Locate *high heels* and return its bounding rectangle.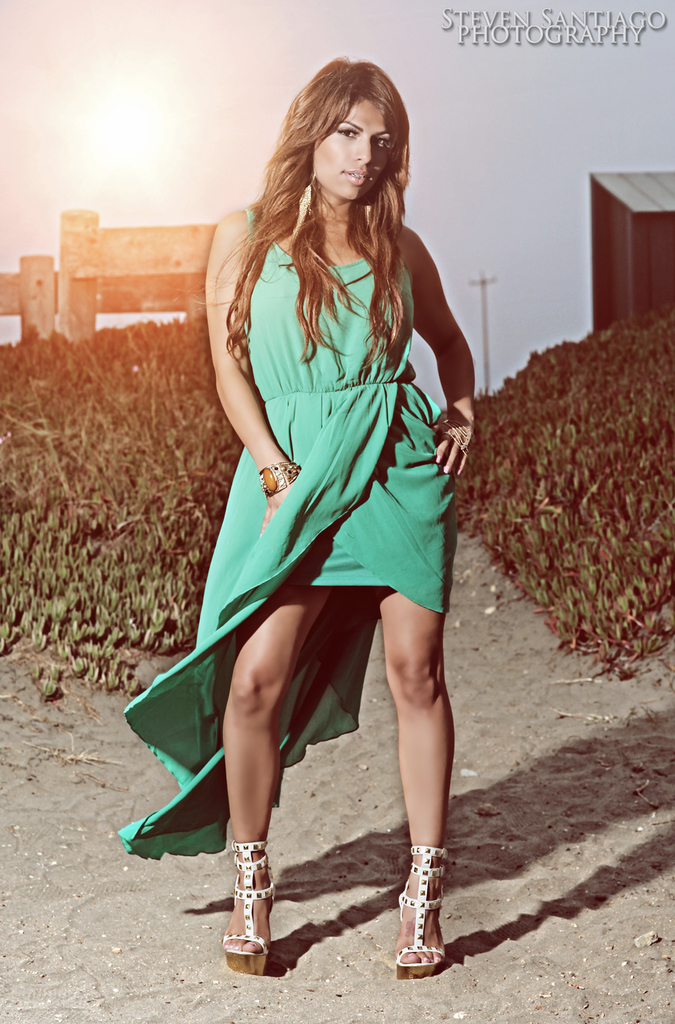
bbox=(396, 847, 449, 979).
